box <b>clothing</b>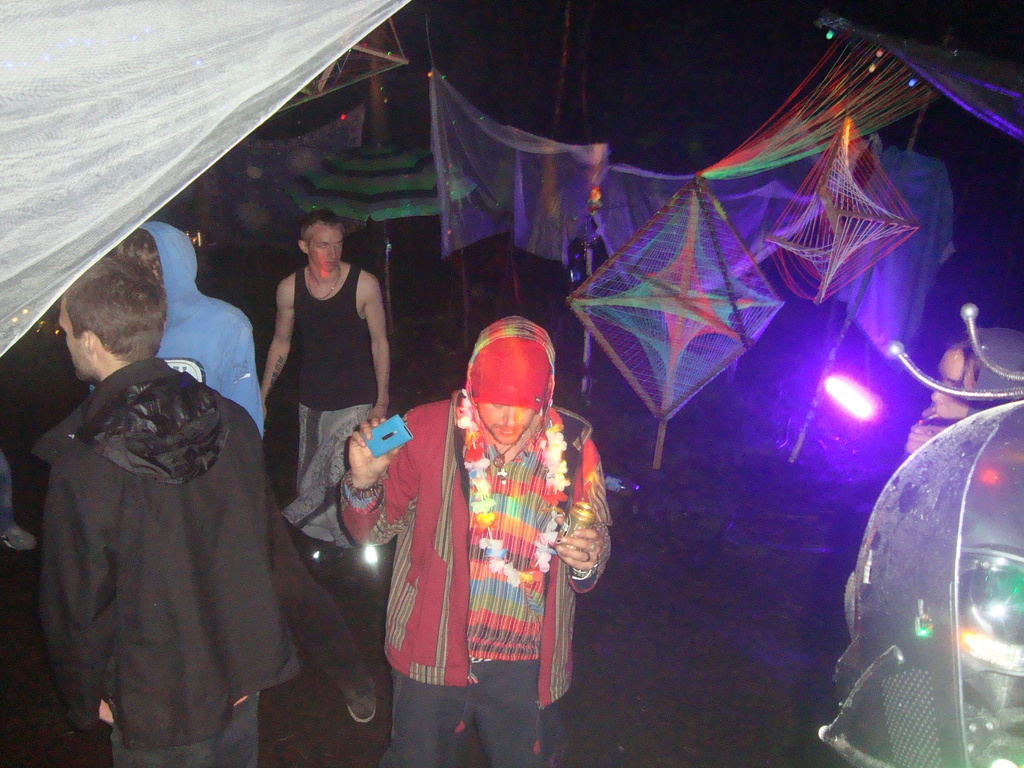
locate(0, 452, 15, 529)
